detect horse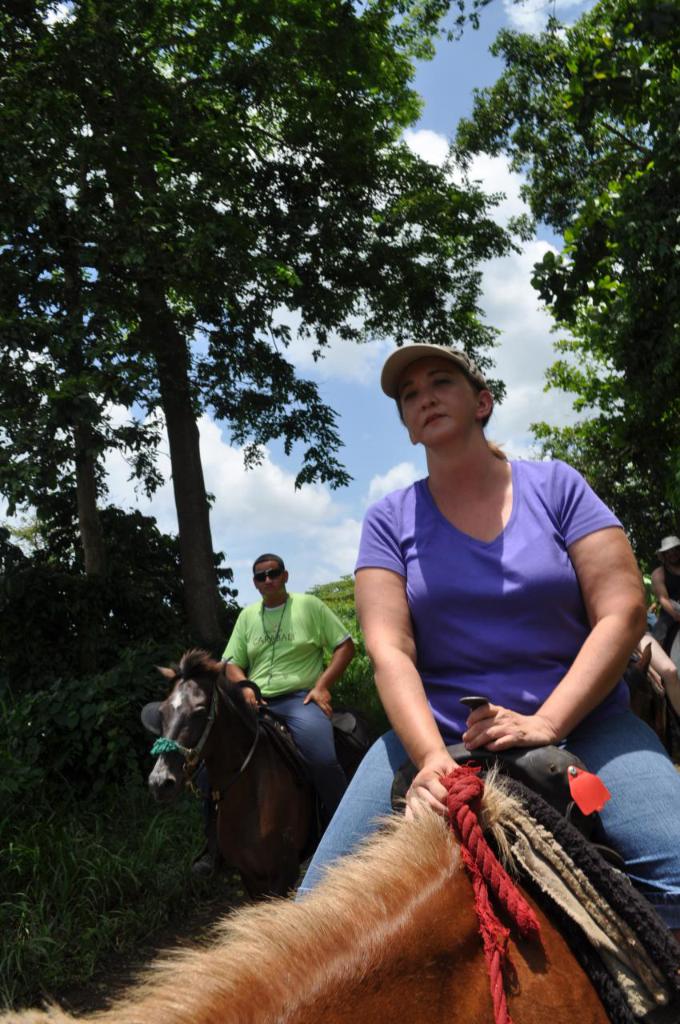
crop(0, 784, 618, 1023)
